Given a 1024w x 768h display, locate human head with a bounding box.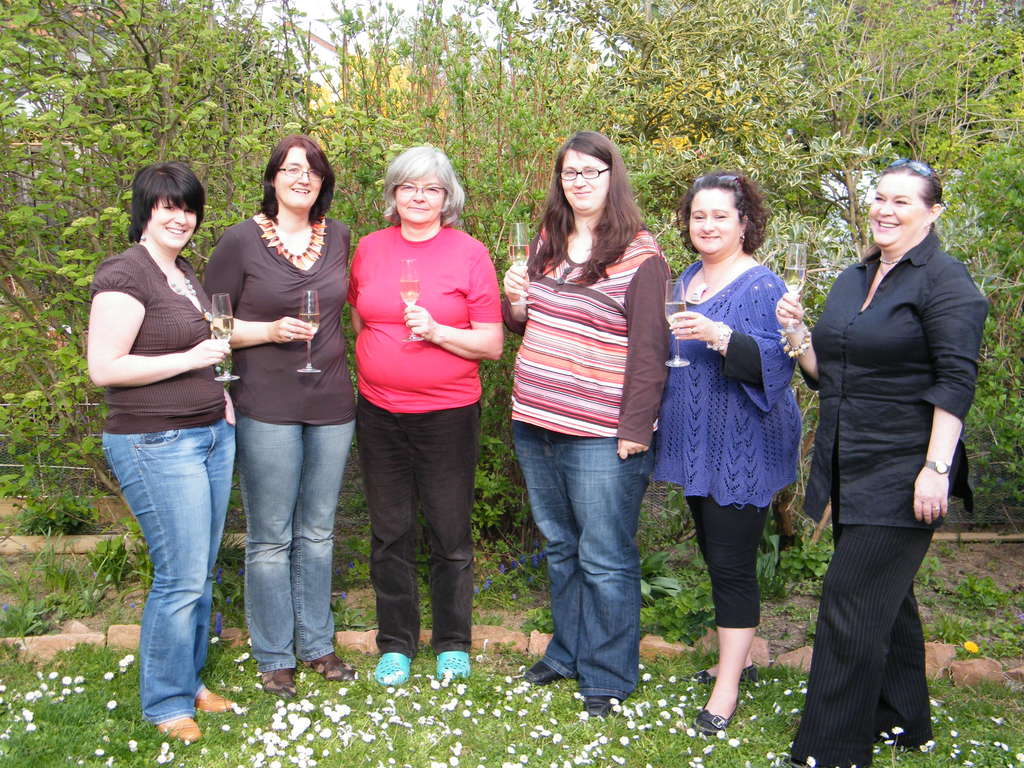
Located: [x1=863, y1=162, x2=941, y2=248].
